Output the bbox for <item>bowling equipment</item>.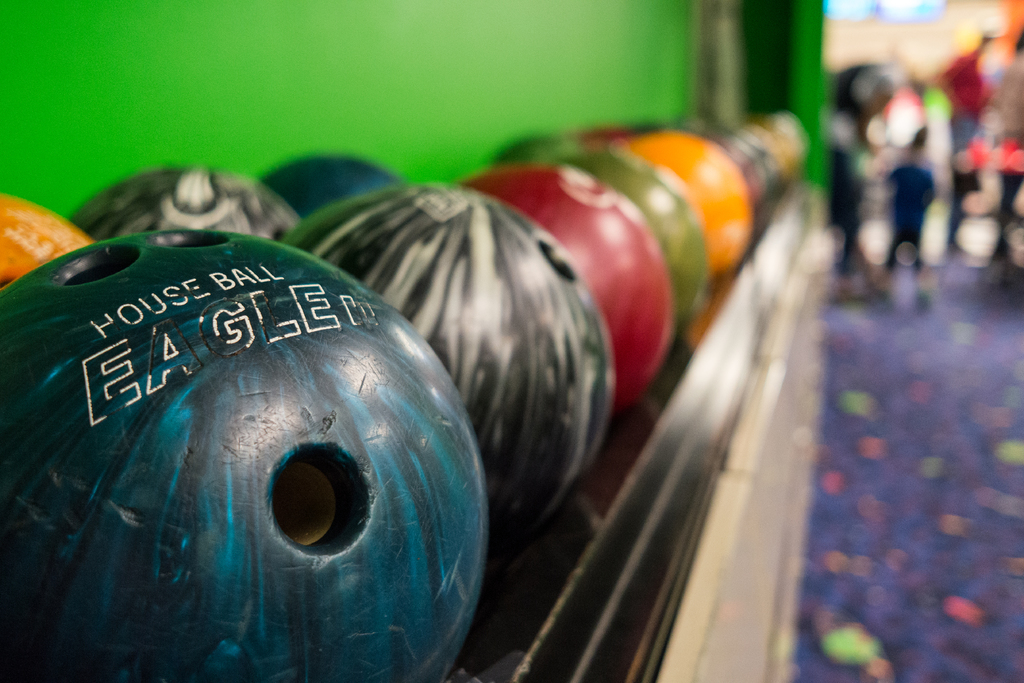
locate(0, 217, 486, 682).
